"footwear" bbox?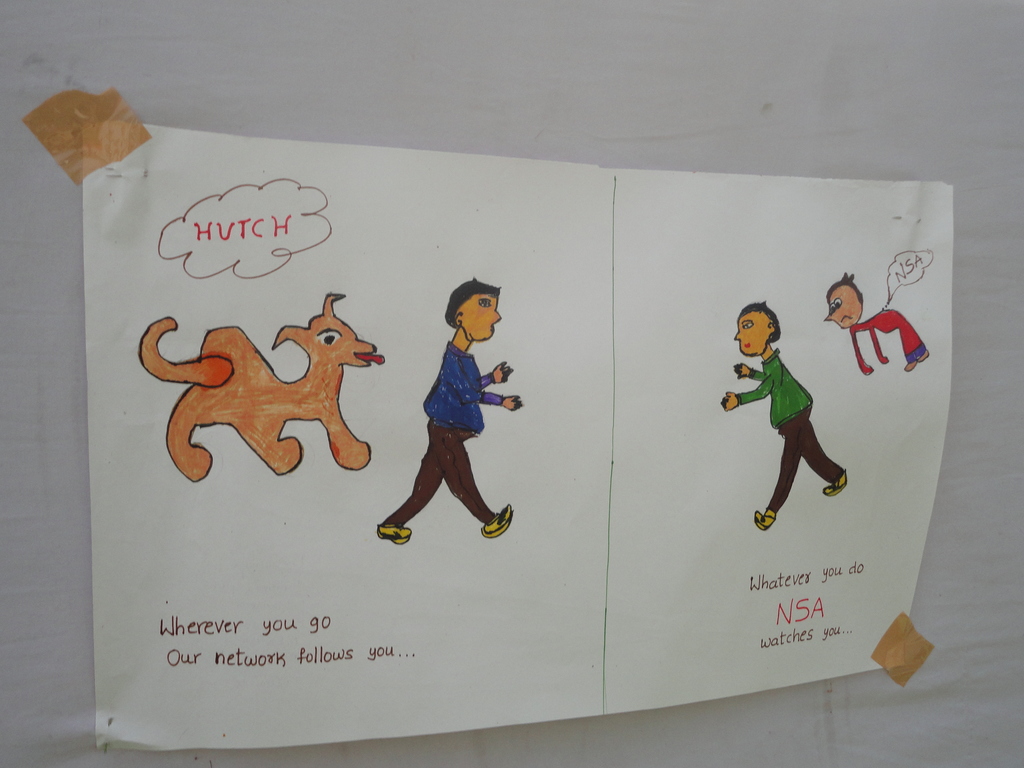
bbox(477, 503, 511, 538)
